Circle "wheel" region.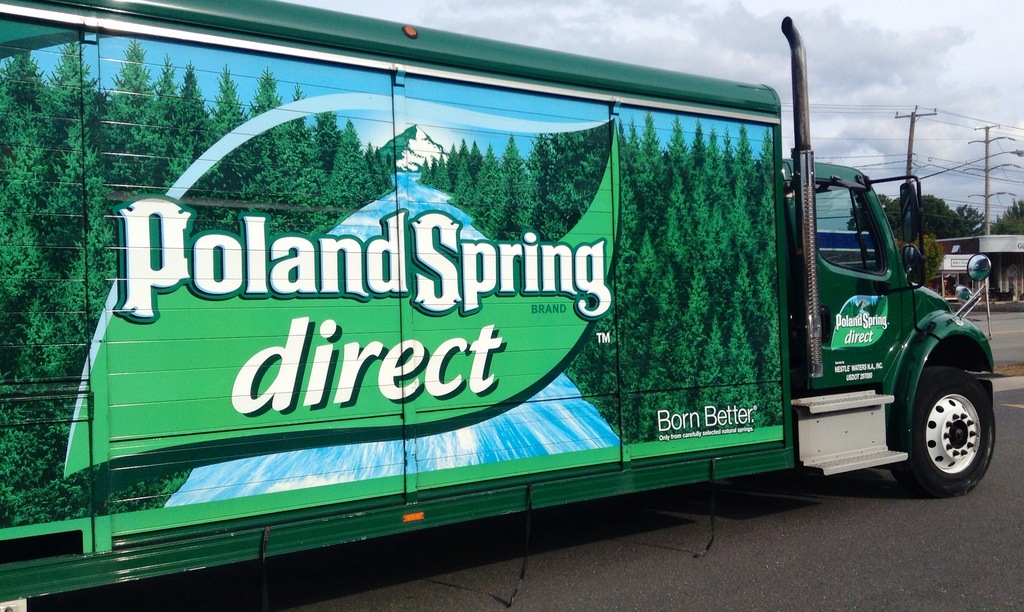
Region: <box>906,369,990,491</box>.
